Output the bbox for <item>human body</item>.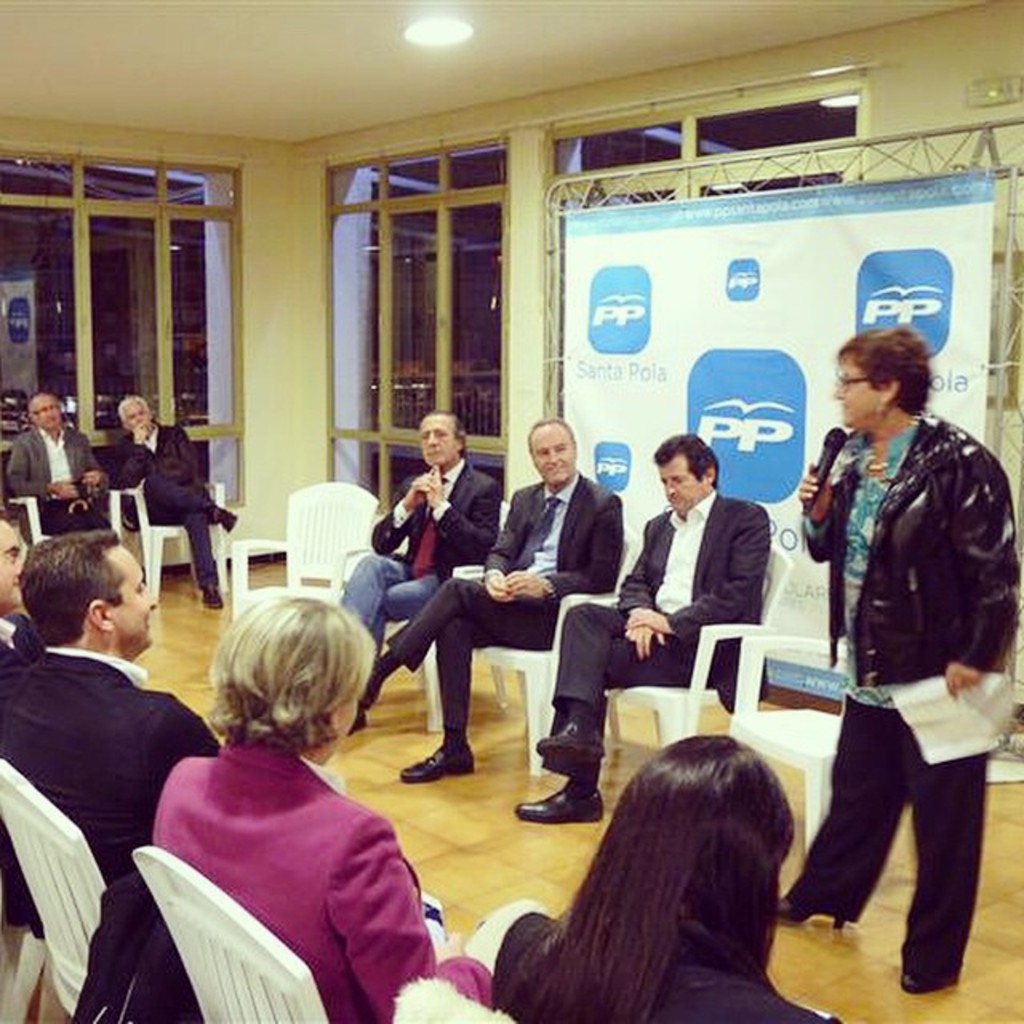
502/435/766/824.
